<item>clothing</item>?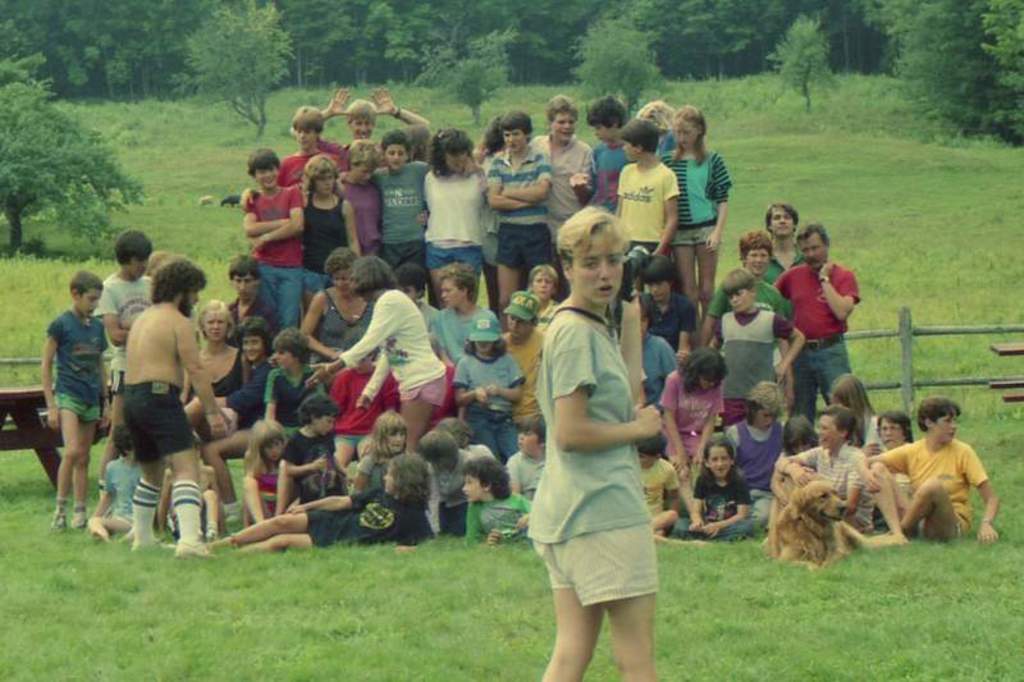
{"left": 654, "top": 128, "right": 673, "bottom": 159}
